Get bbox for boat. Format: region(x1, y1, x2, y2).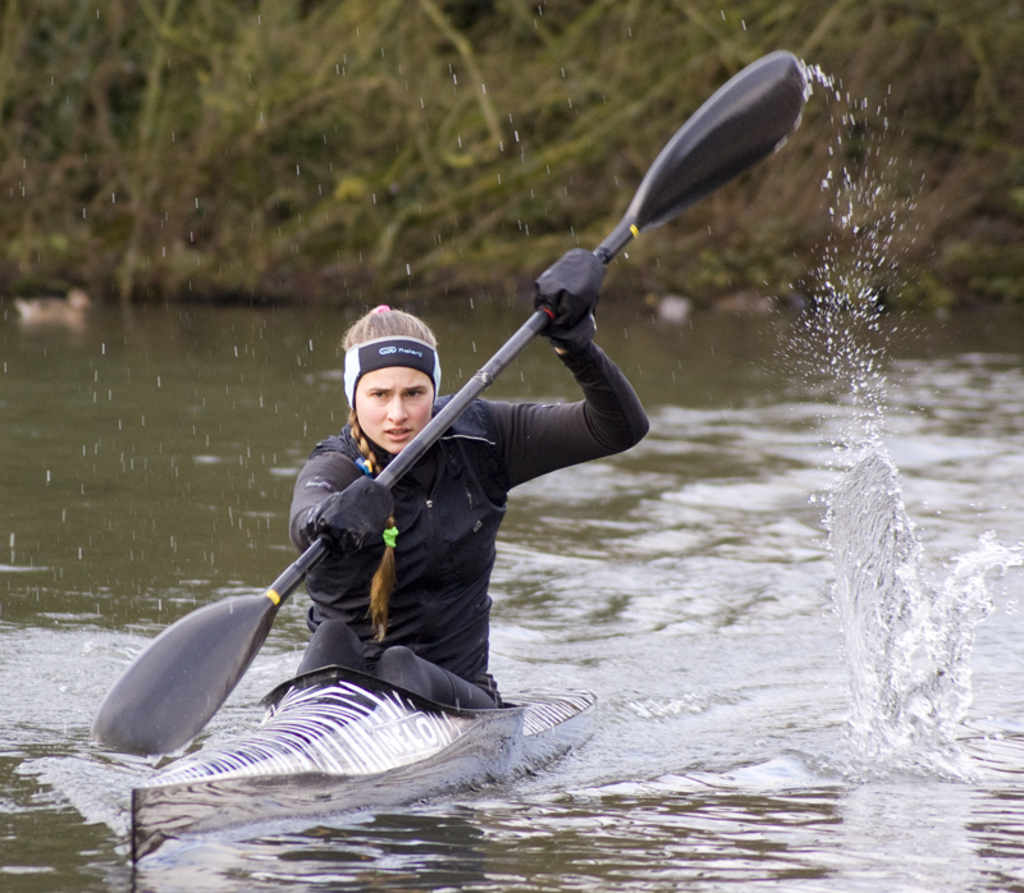
region(129, 663, 596, 881).
